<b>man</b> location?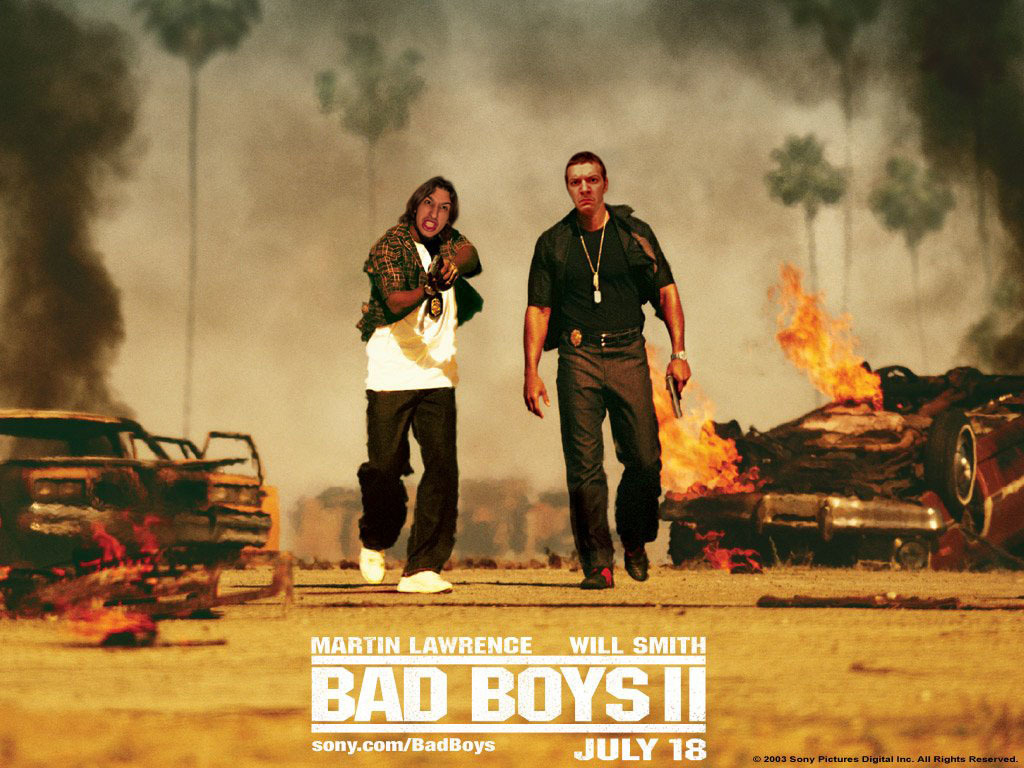
353,173,484,598
